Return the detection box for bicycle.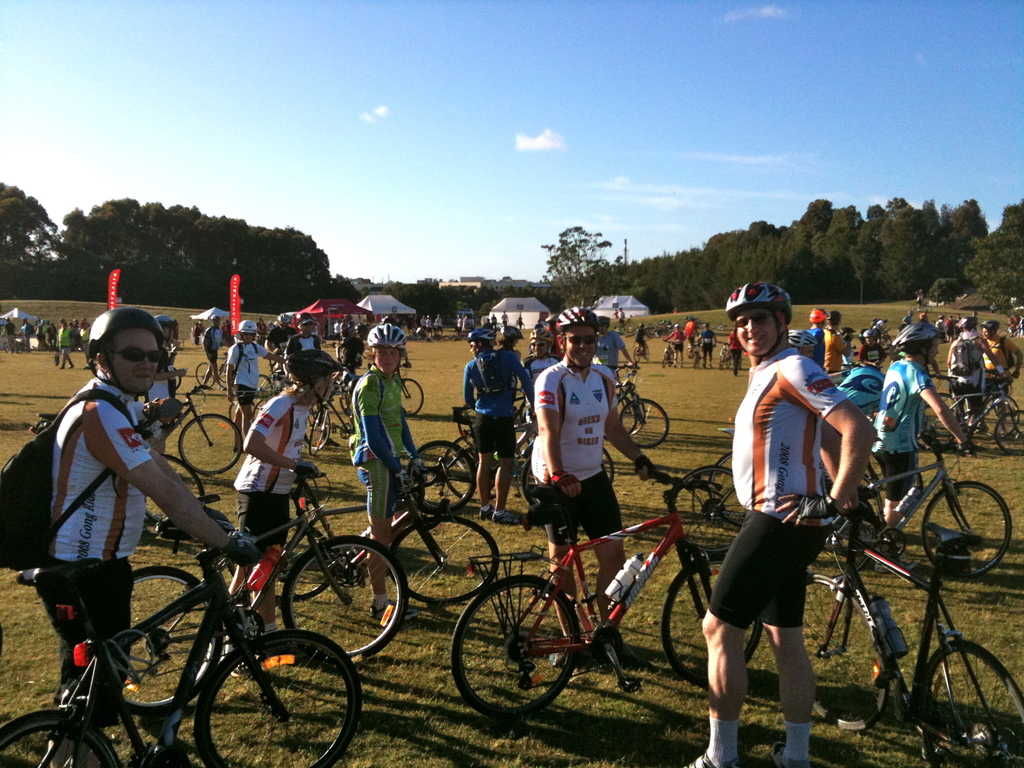
x1=422, y1=476, x2=744, y2=729.
